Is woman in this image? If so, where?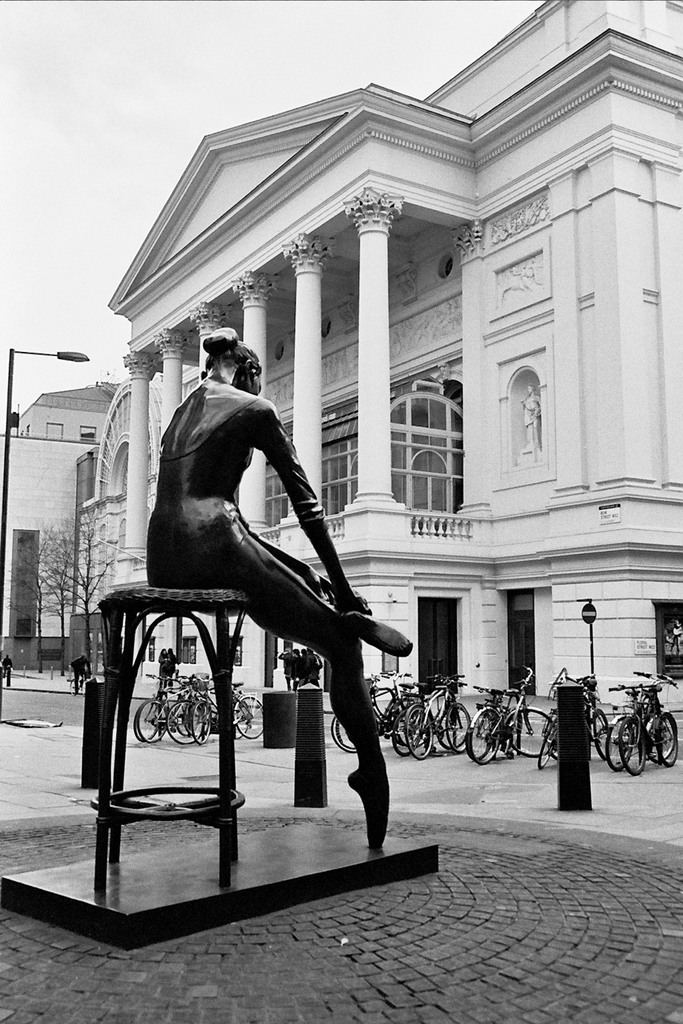
Yes, at [119,266,419,887].
